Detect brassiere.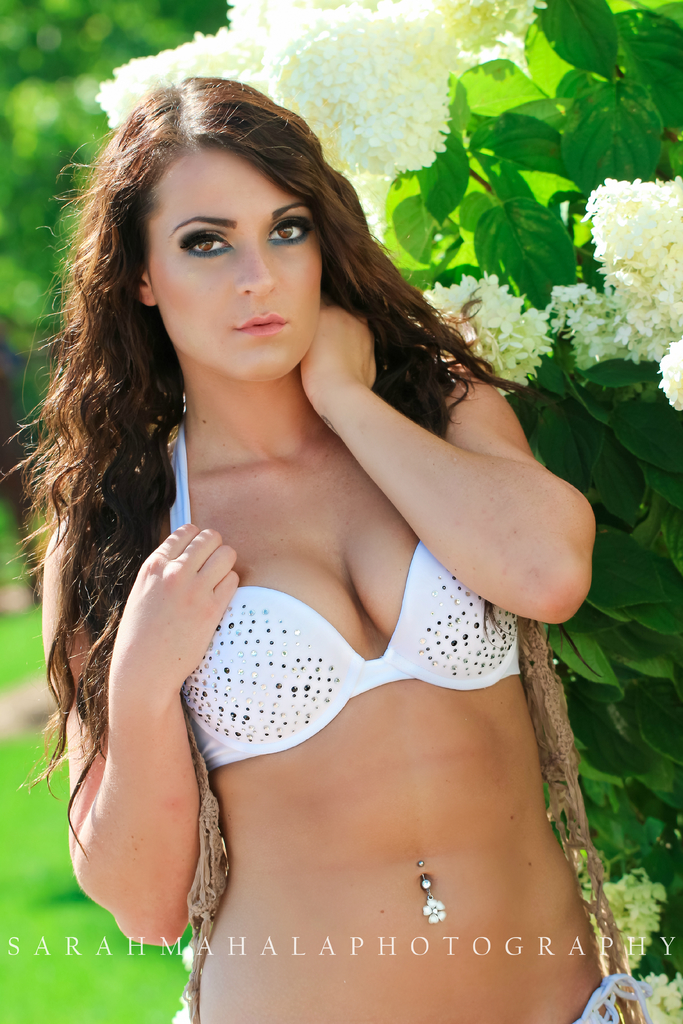
Detected at {"x1": 160, "y1": 420, "x2": 522, "y2": 776}.
